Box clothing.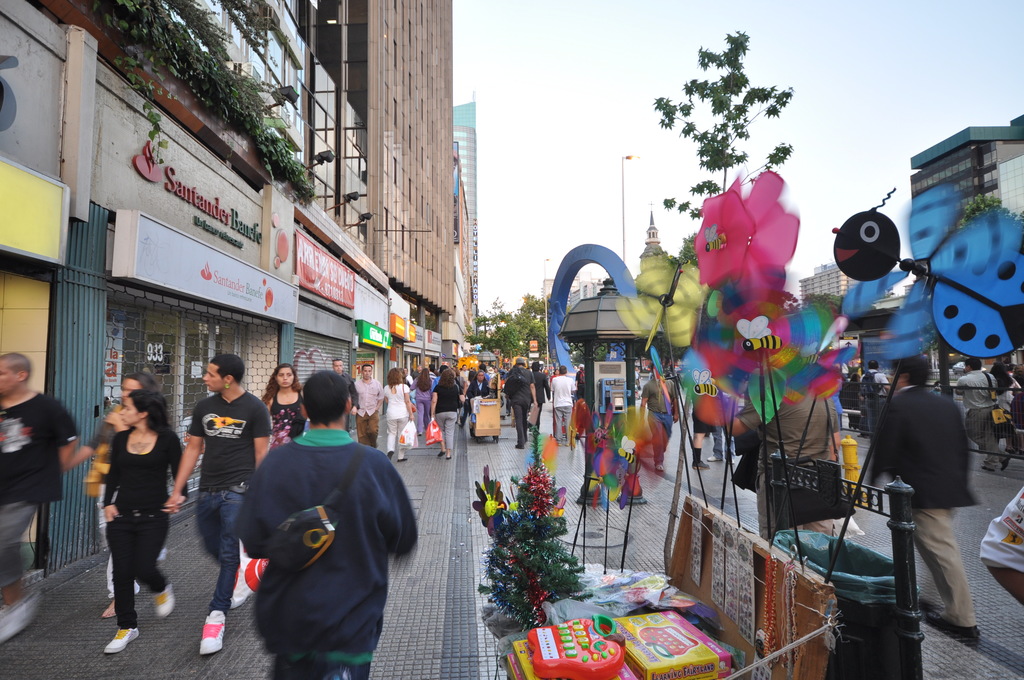
rect(0, 394, 79, 587).
